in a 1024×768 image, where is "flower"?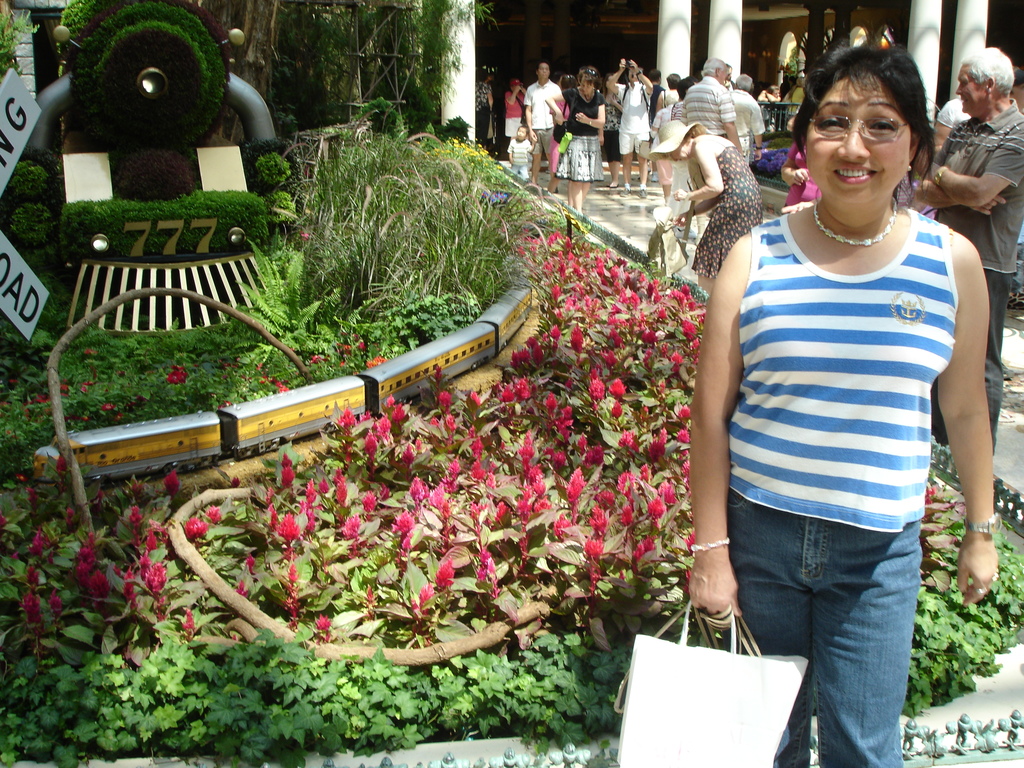
locate(151, 596, 168, 623).
